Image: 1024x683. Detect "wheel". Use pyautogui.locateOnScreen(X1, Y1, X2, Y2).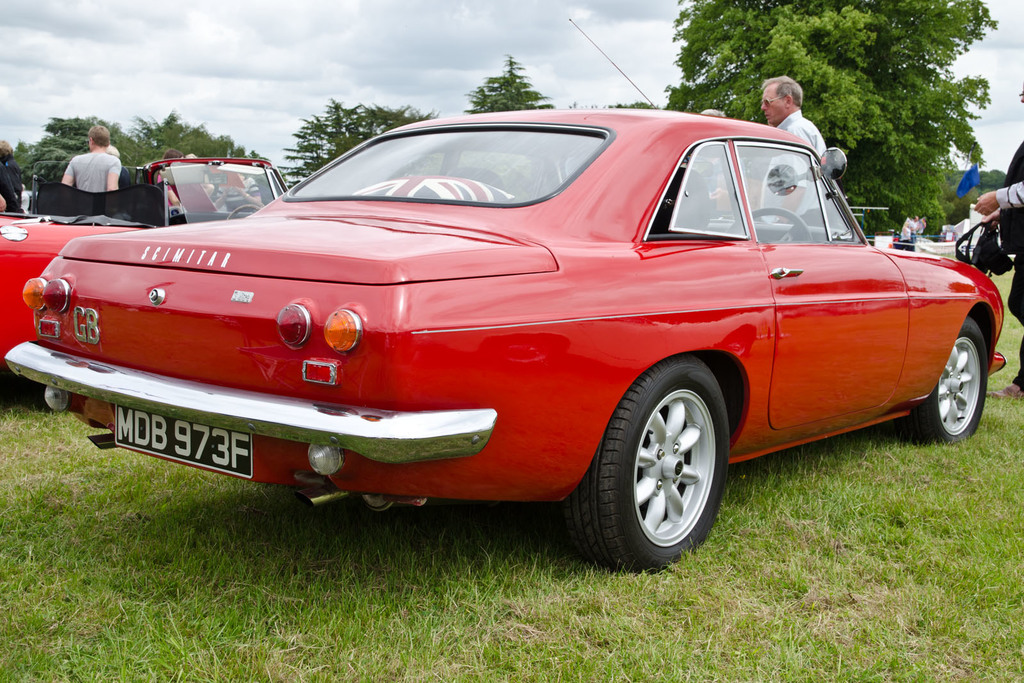
pyautogui.locateOnScreen(724, 204, 808, 244).
